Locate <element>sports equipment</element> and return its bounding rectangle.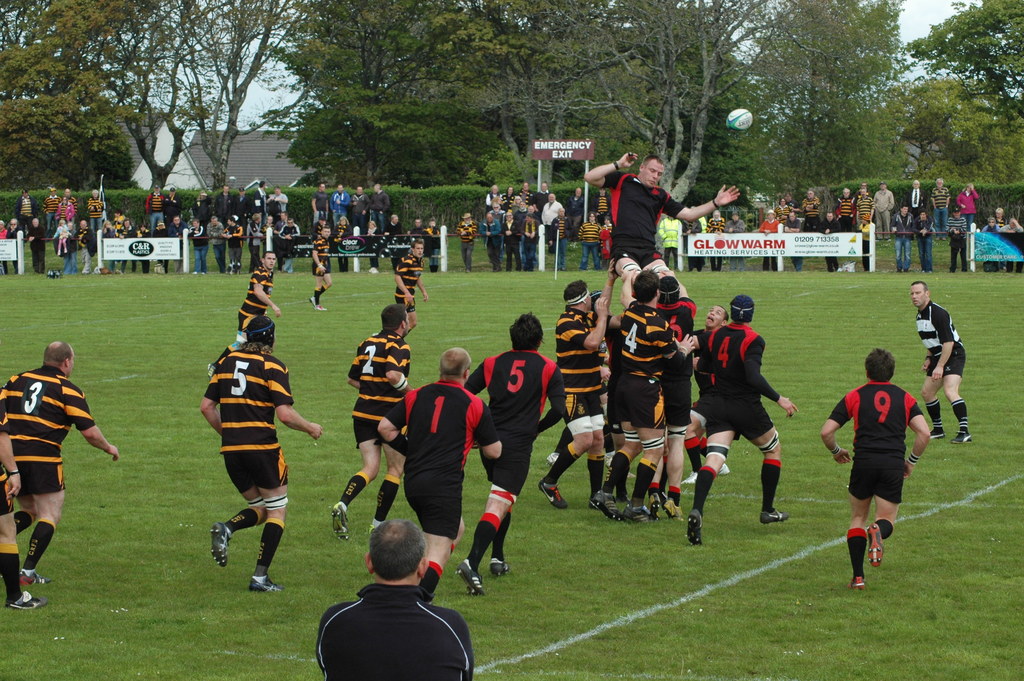
box=[728, 107, 755, 133].
